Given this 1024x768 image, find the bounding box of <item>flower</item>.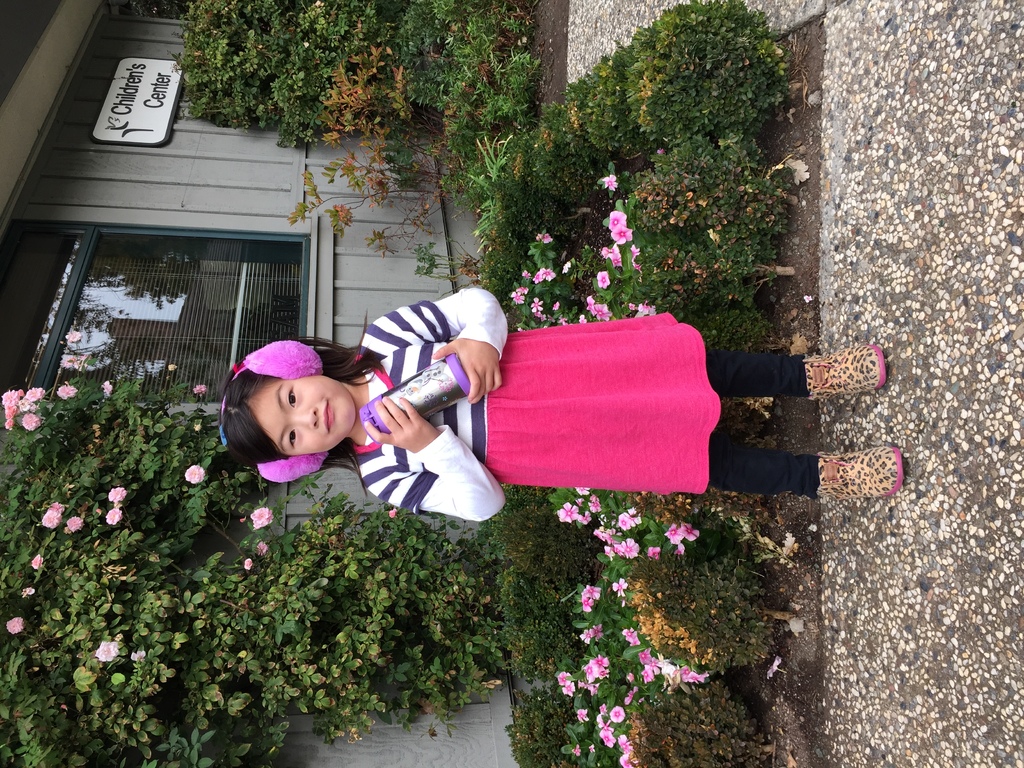
242:557:255:573.
